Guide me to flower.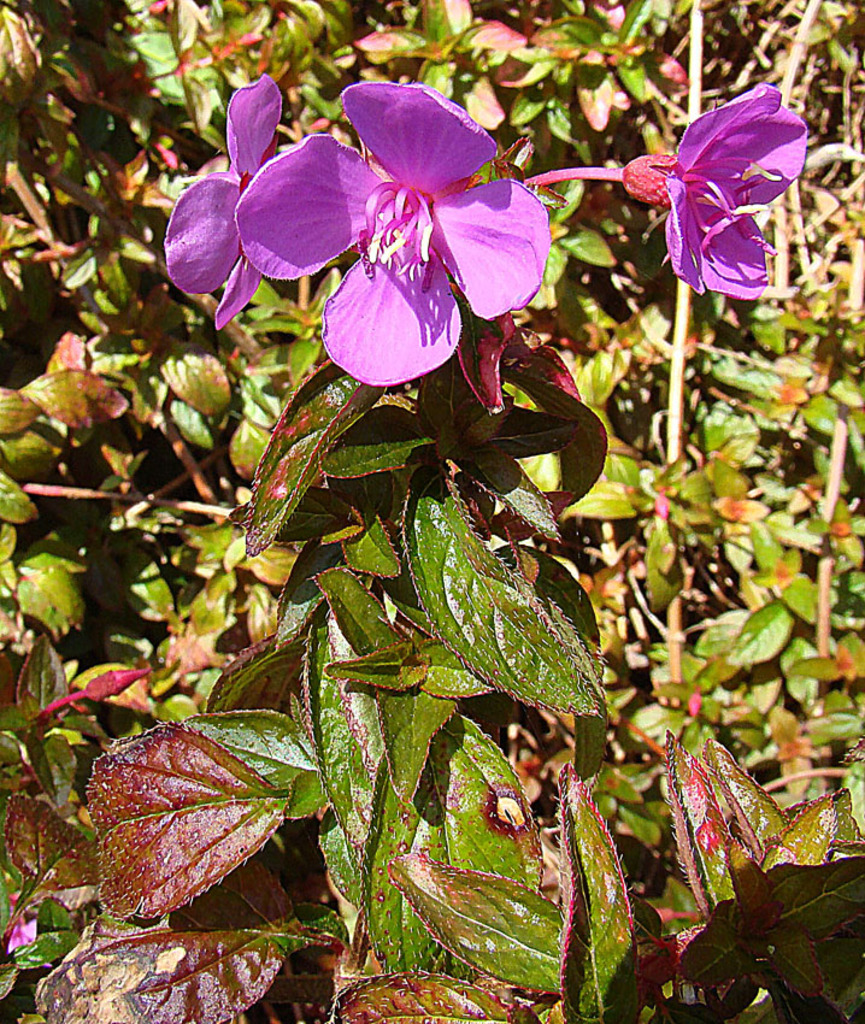
Guidance: bbox=[200, 70, 572, 381].
